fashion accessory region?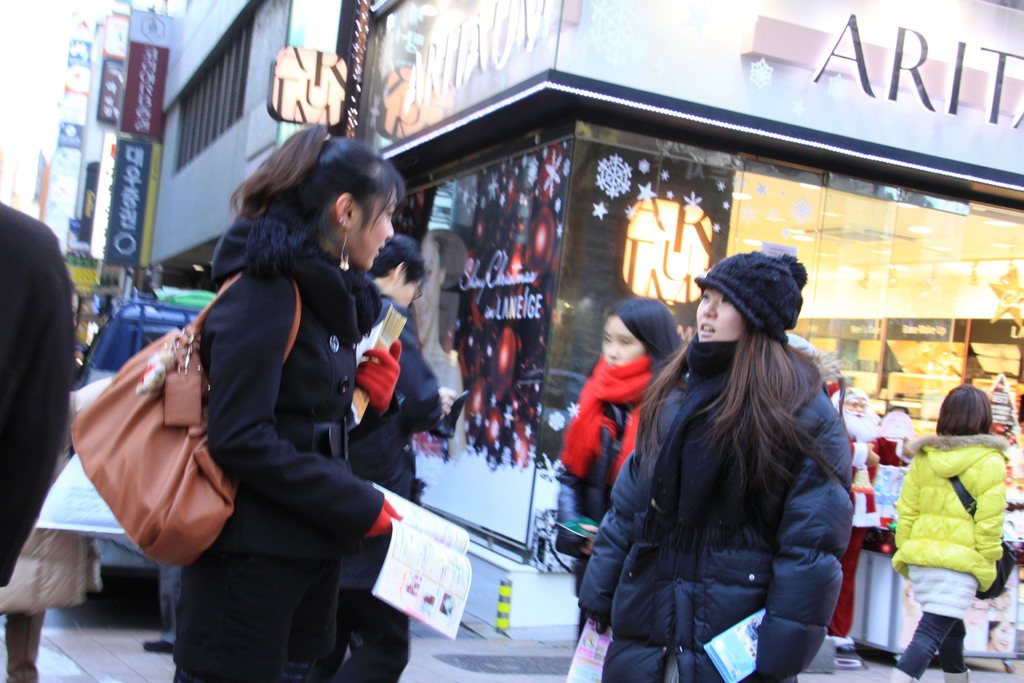
bbox(696, 251, 808, 343)
